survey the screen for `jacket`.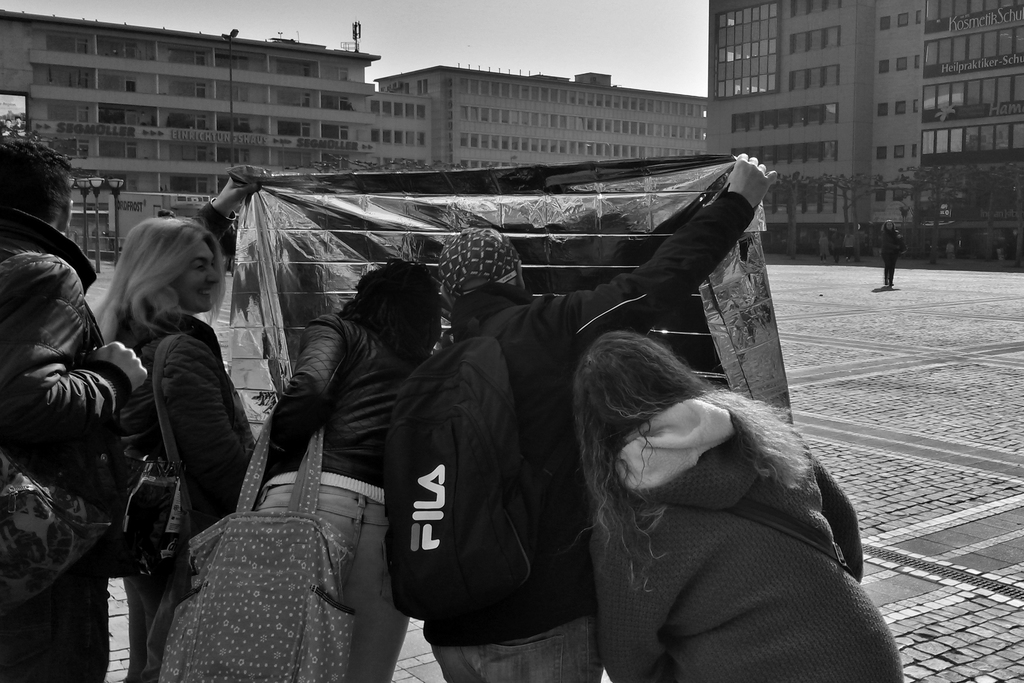
Survey found: [104,192,252,582].
